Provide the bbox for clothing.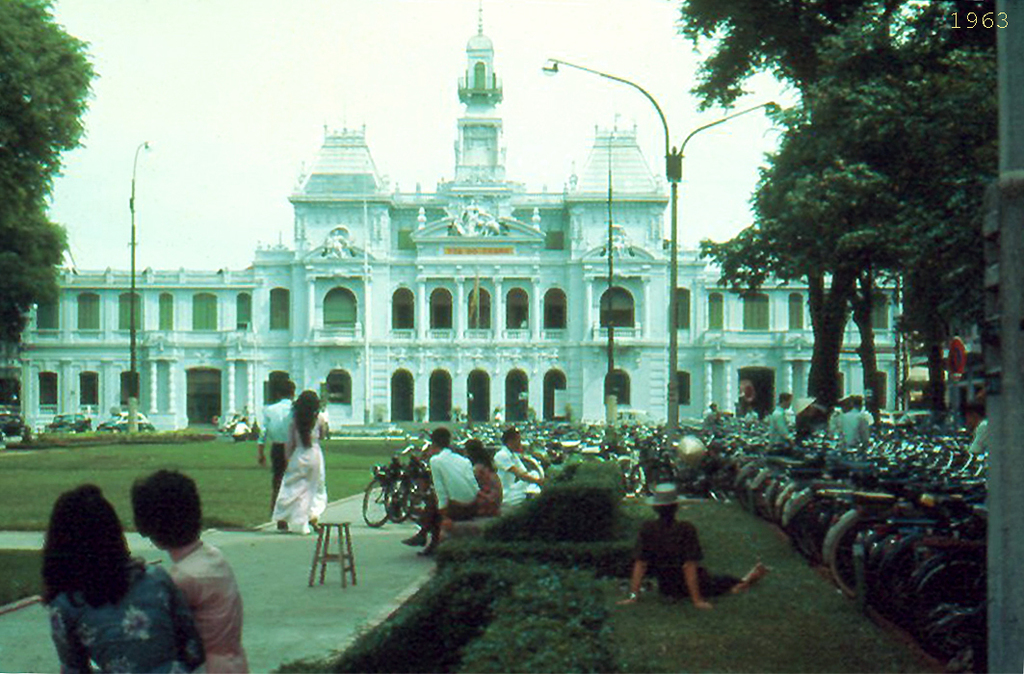
x1=631 y1=512 x2=722 y2=606.
